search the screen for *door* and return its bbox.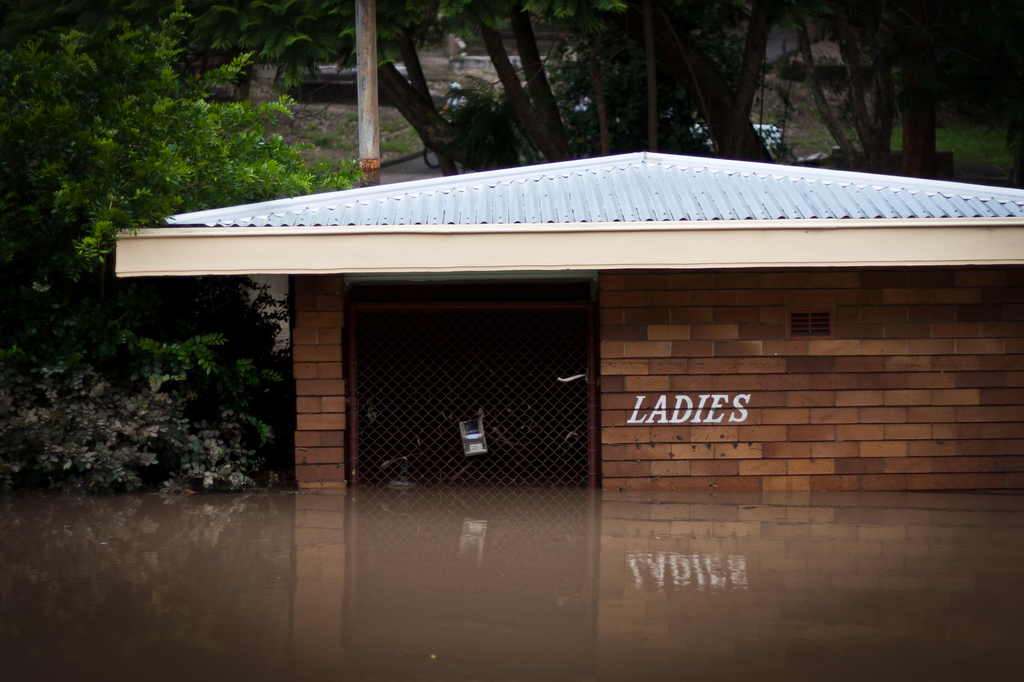
Found: {"left": 346, "top": 272, "right": 600, "bottom": 681}.
